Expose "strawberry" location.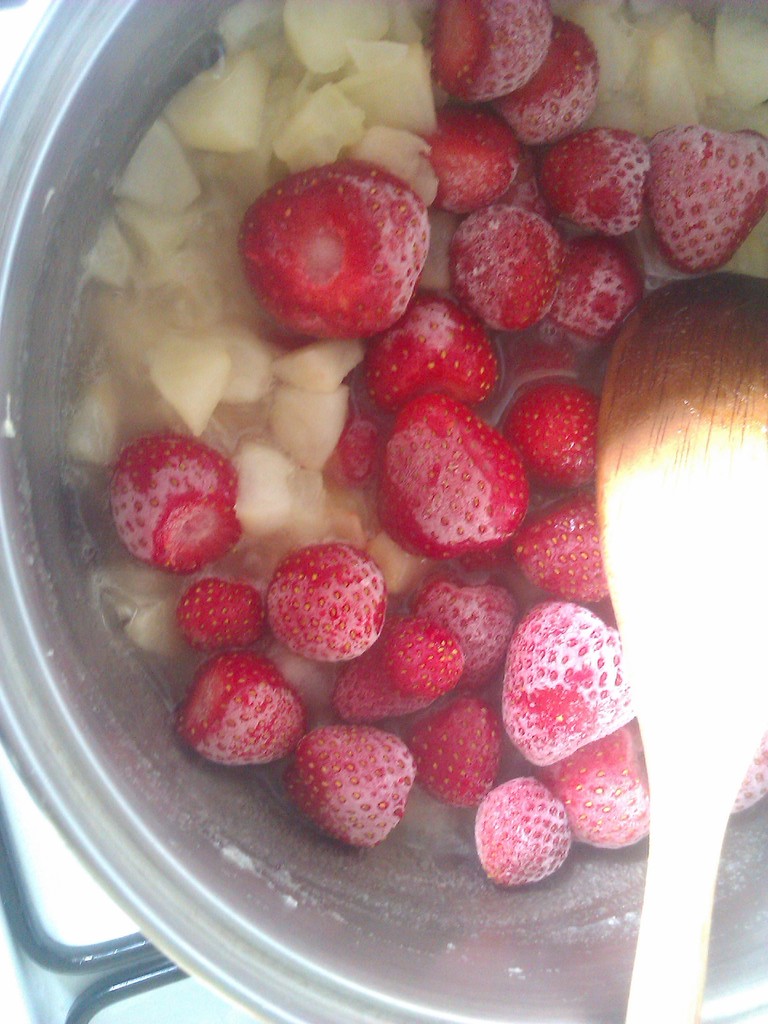
Exposed at bbox=(449, 199, 568, 339).
